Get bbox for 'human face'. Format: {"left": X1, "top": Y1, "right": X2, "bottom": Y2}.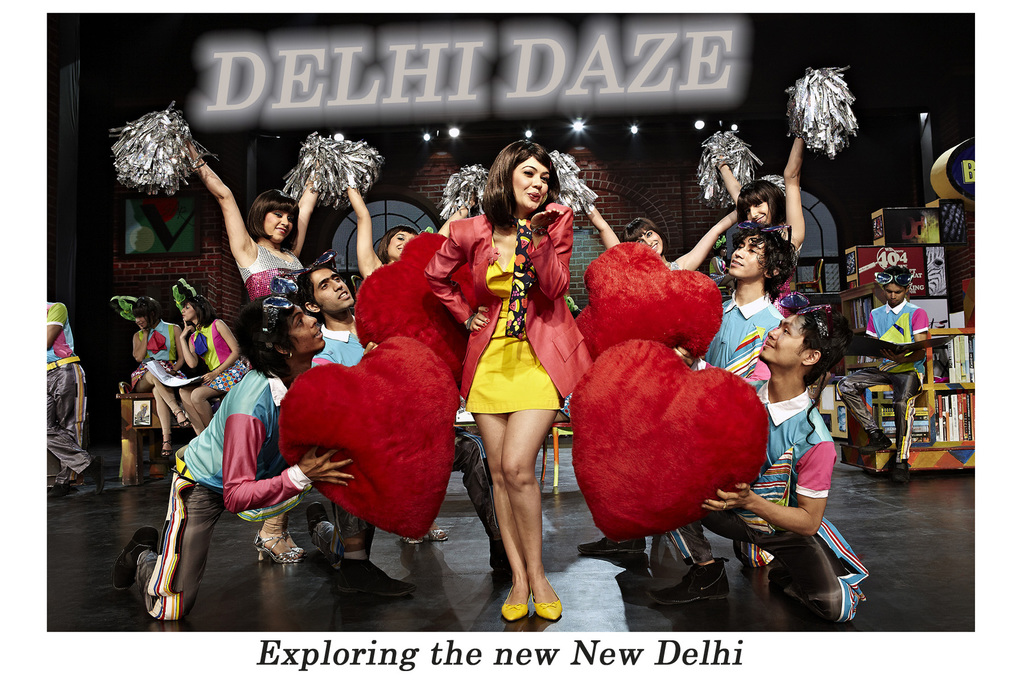
{"left": 382, "top": 233, "right": 416, "bottom": 261}.
